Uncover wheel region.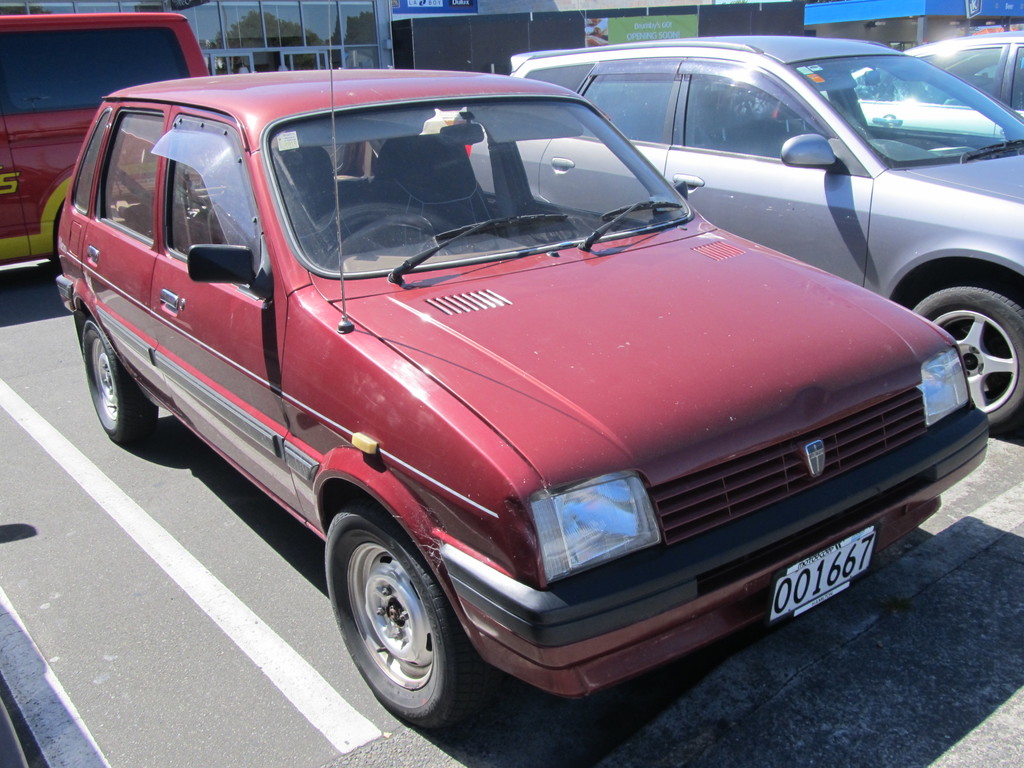
Uncovered: [left=325, top=497, right=480, bottom=721].
